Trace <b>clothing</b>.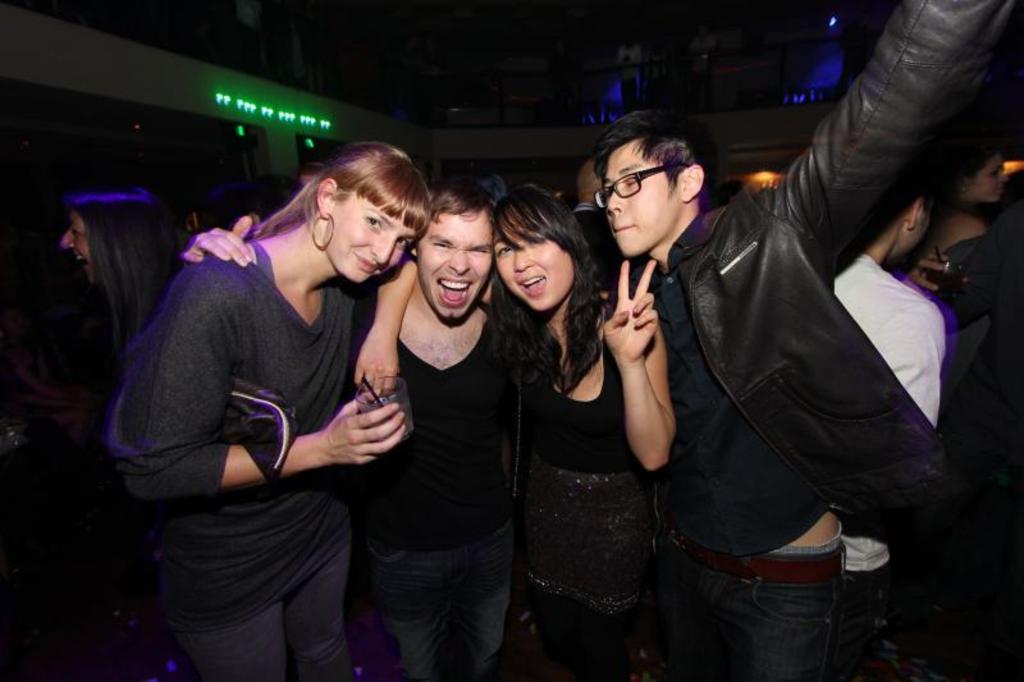
Traced to box=[511, 283, 643, 681].
